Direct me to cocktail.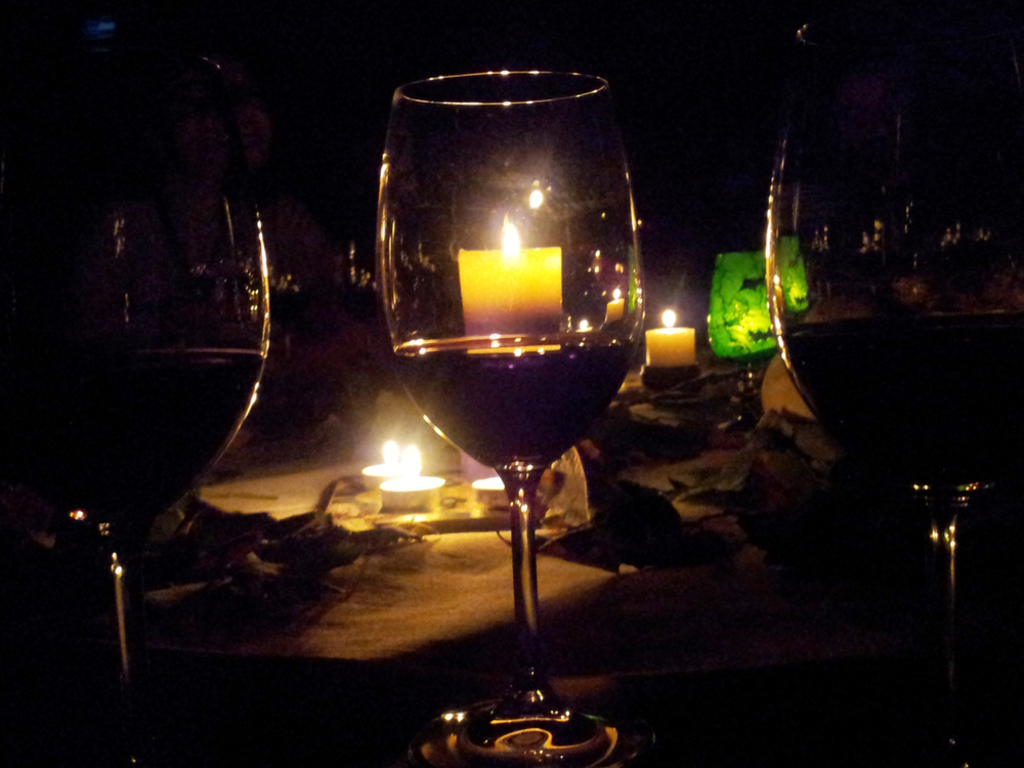
Direction: box(376, 70, 643, 767).
